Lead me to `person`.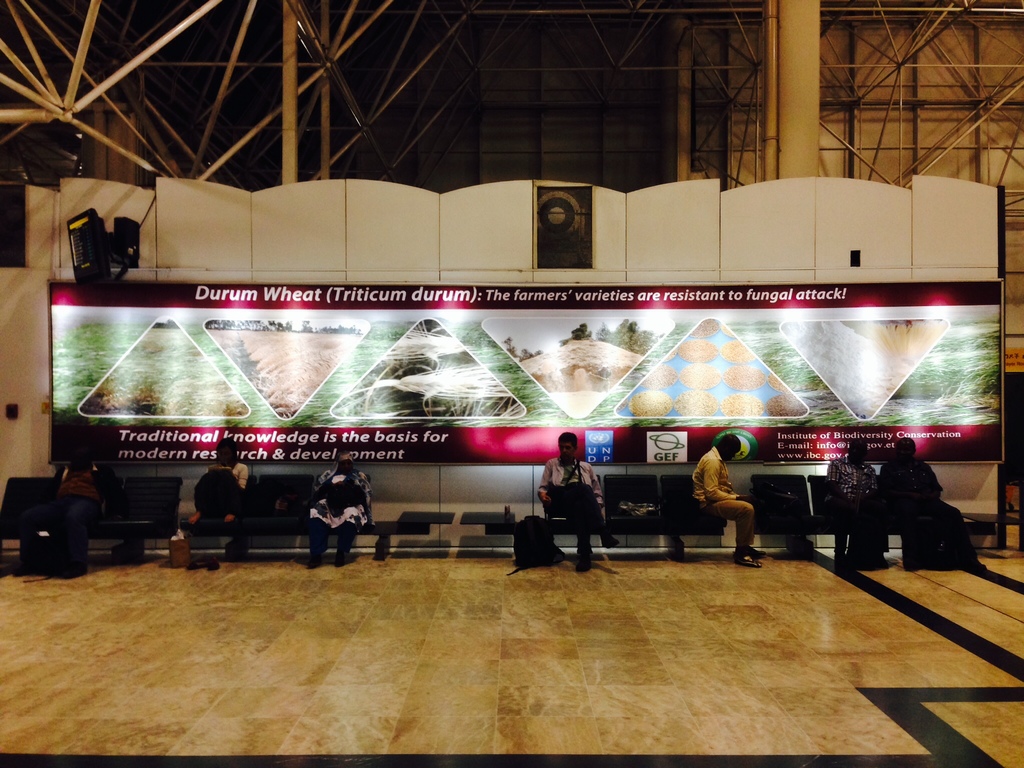
Lead to x1=874, y1=440, x2=986, y2=575.
